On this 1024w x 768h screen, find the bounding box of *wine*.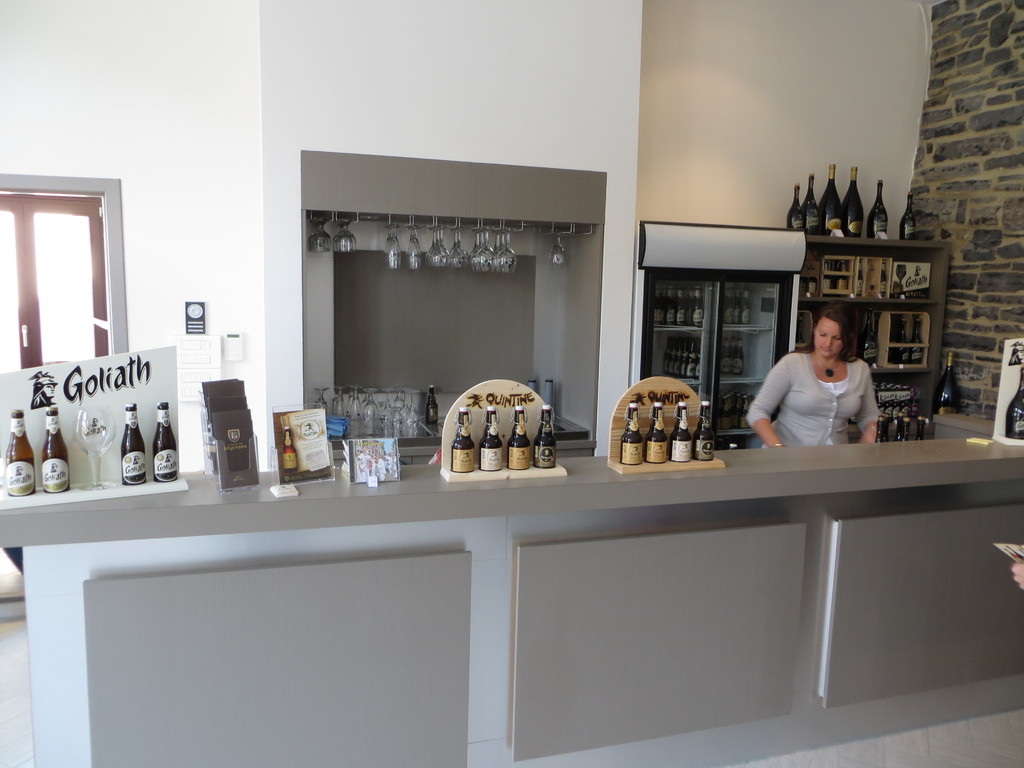
Bounding box: box=[873, 415, 883, 443].
